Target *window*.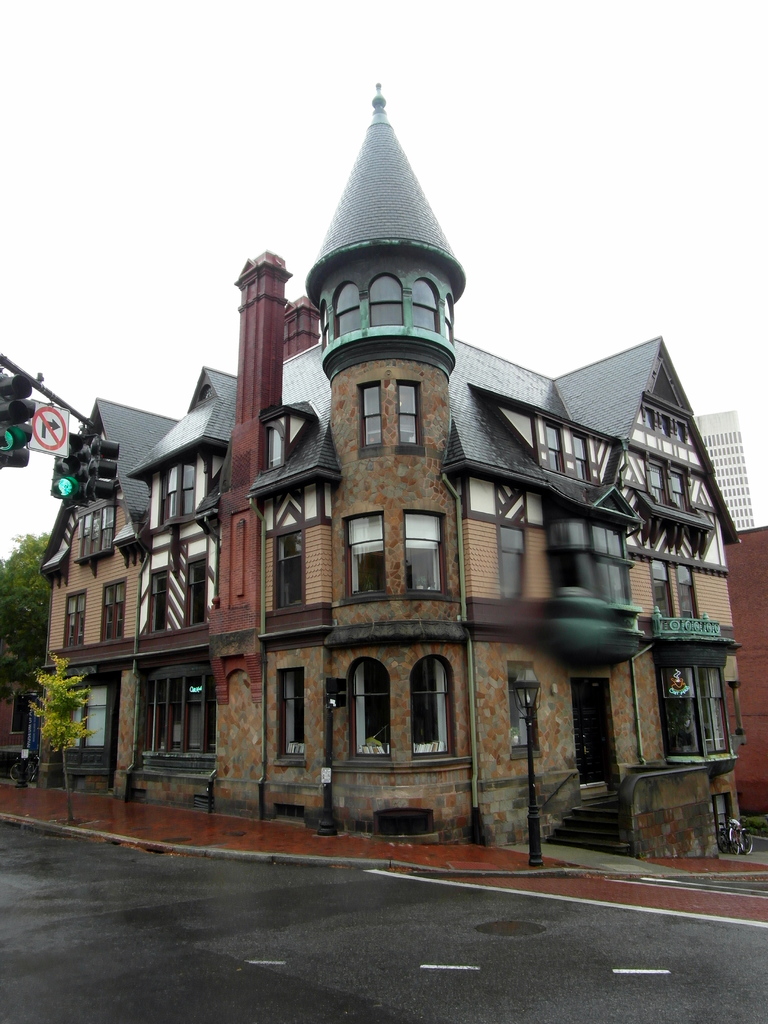
Target region: pyautogui.locateOnScreen(401, 380, 420, 449).
